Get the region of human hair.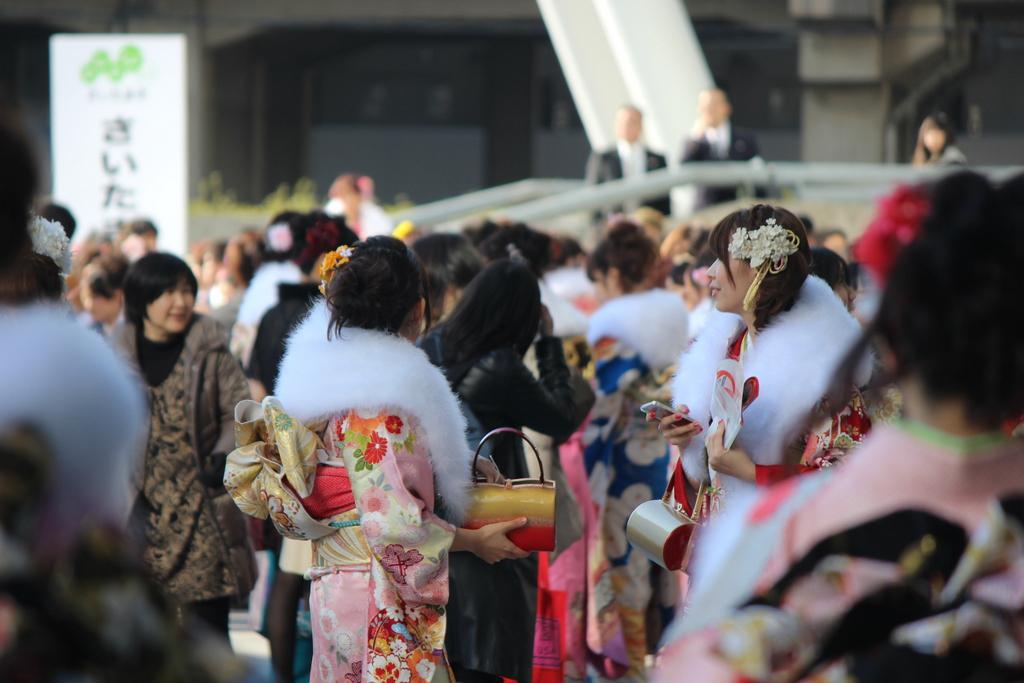
locate(481, 223, 557, 280).
